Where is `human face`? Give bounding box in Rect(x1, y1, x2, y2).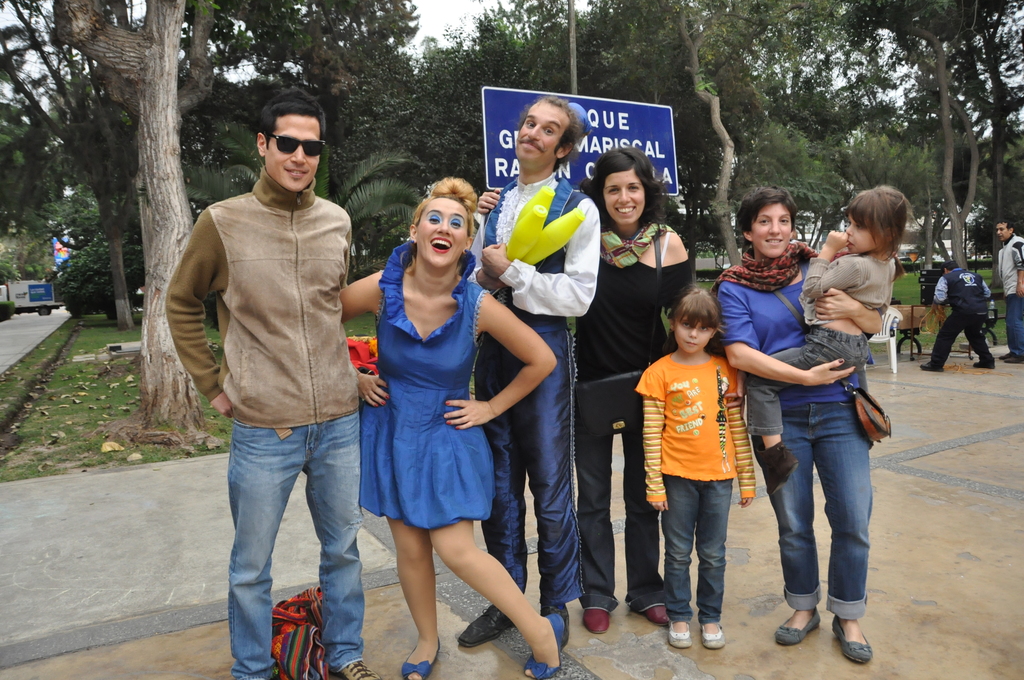
Rect(604, 172, 645, 227).
